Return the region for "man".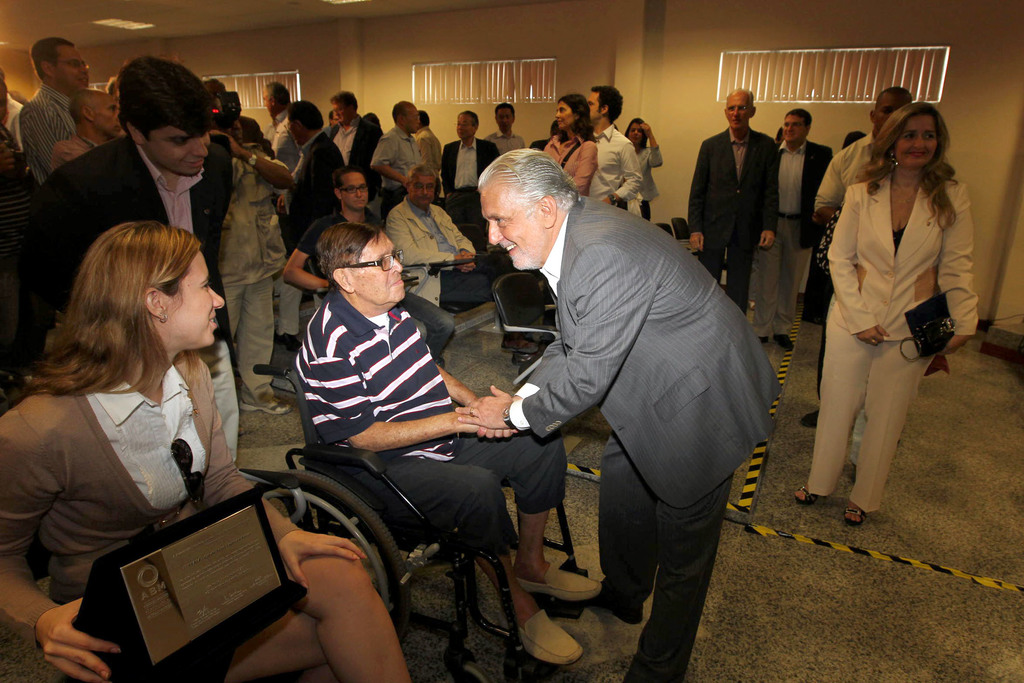
box(13, 31, 98, 178).
